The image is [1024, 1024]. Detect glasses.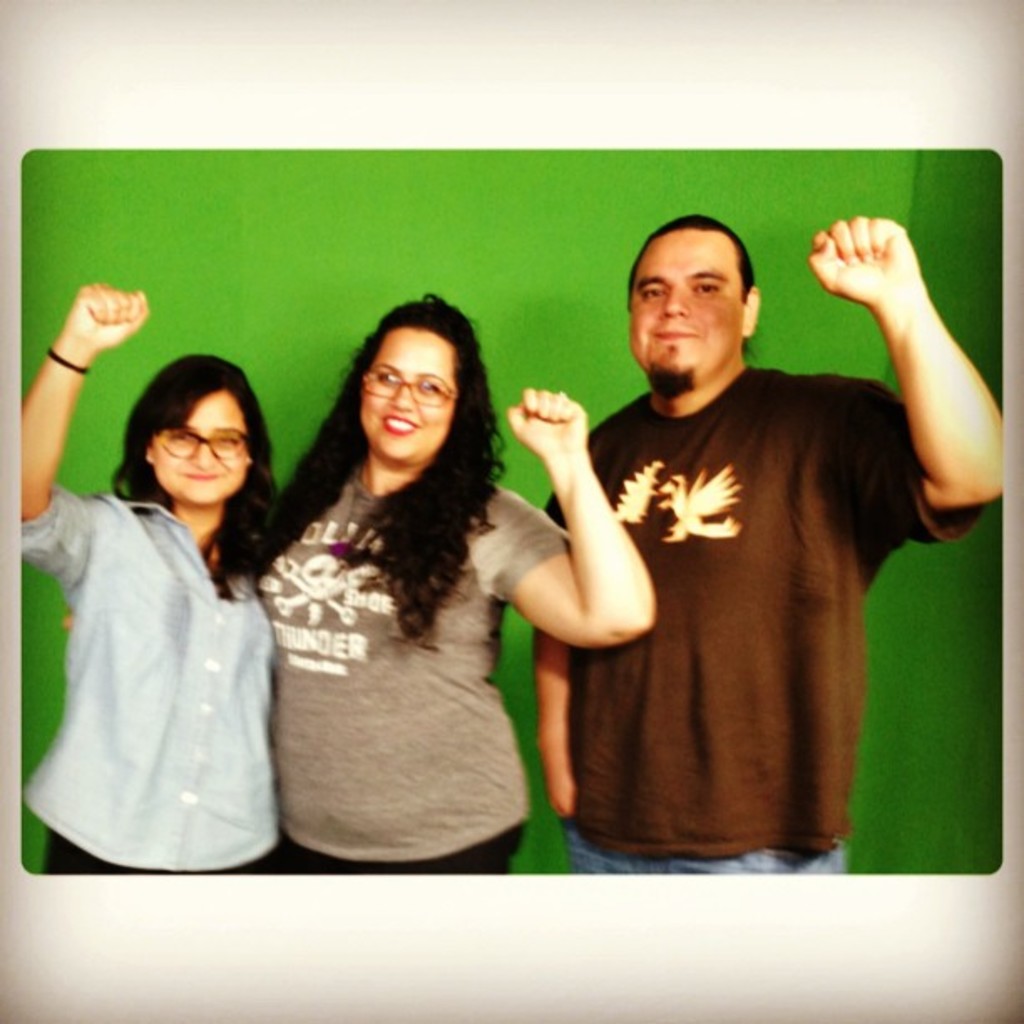
Detection: detection(157, 432, 253, 462).
